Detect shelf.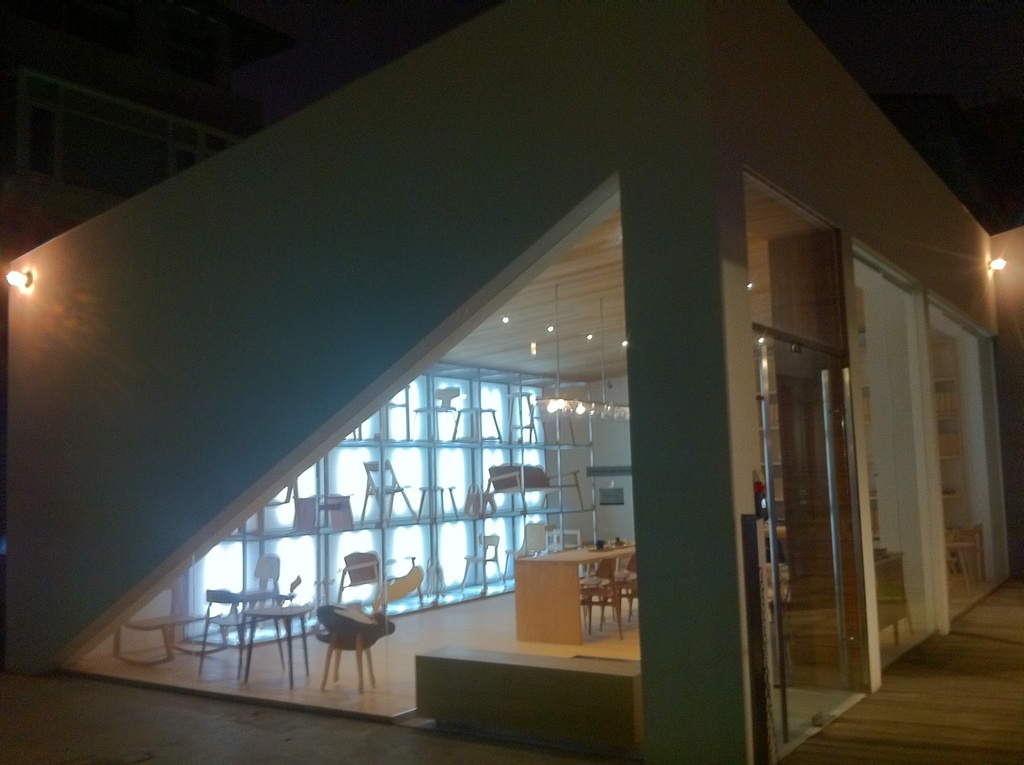
Detected at box(762, 342, 952, 536).
